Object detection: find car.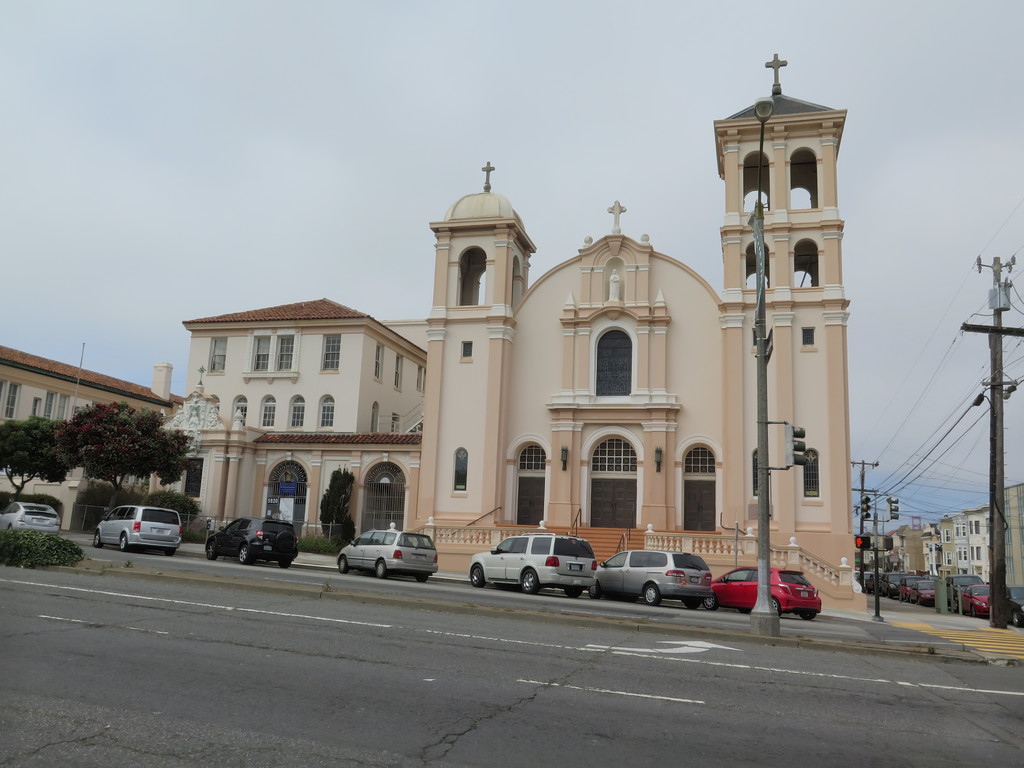
rect(712, 568, 825, 614).
